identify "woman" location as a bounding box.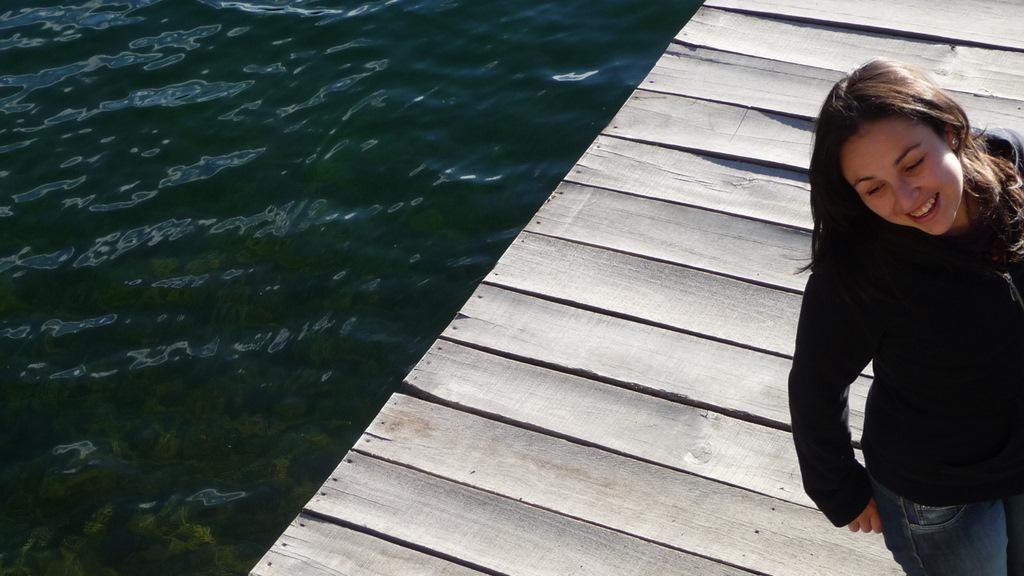
{"x1": 768, "y1": 41, "x2": 1023, "y2": 575}.
